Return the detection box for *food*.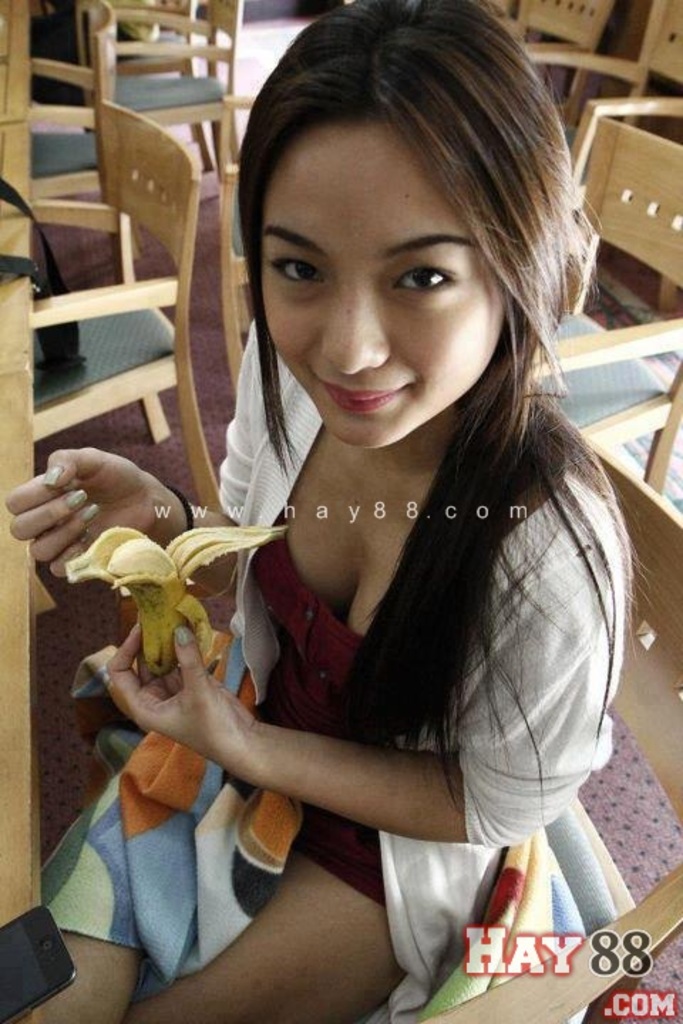
{"x1": 57, "y1": 526, "x2": 285, "y2": 700}.
